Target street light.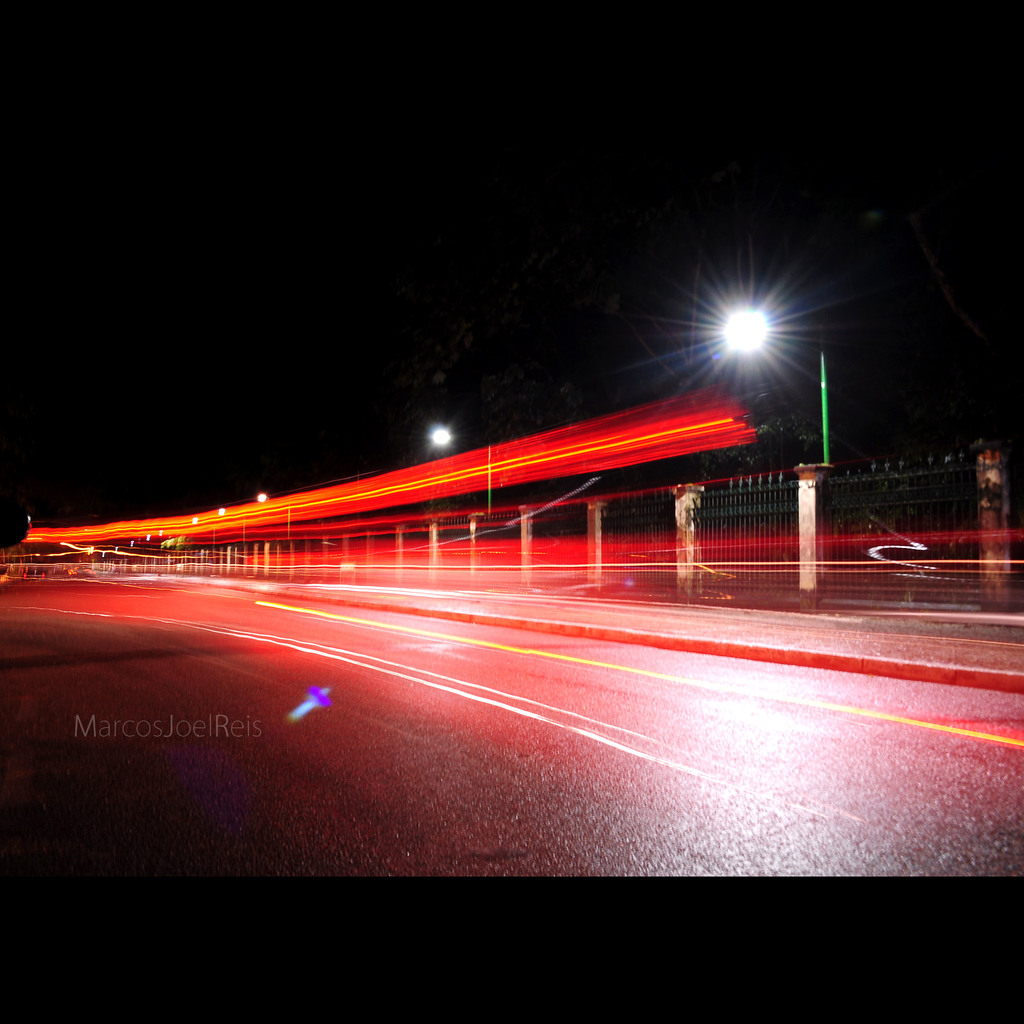
Target region: [708, 307, 837, 471].
